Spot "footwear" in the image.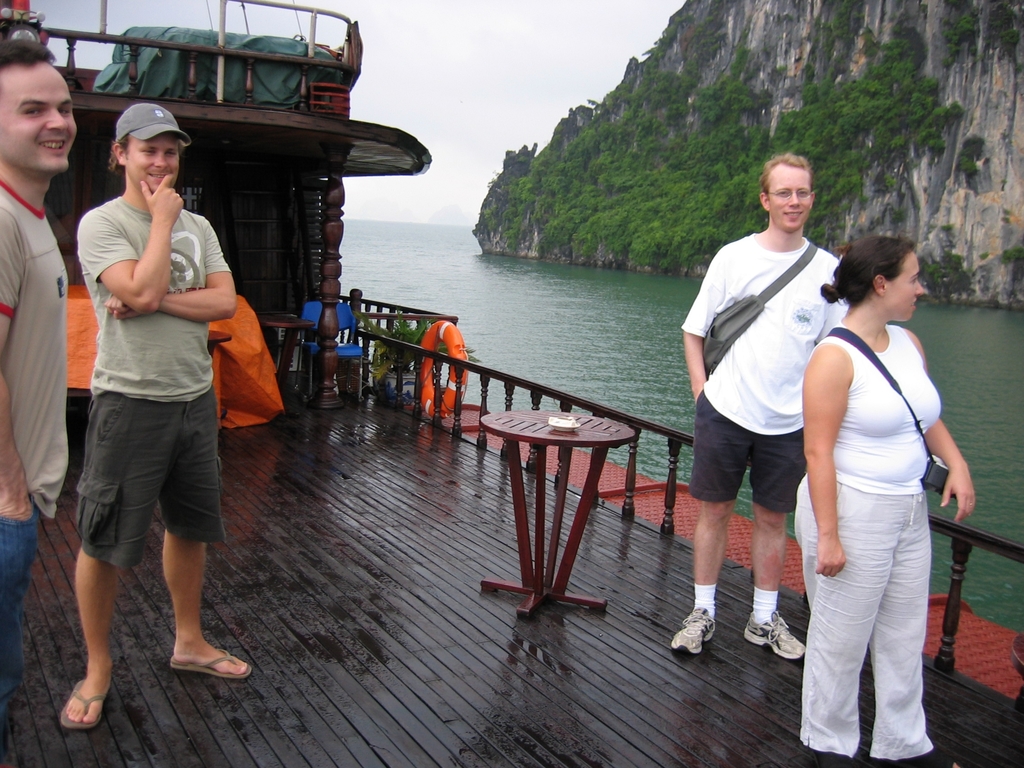
"footwear" found at [x1=864, y1=746, x2=954, y2=767].
